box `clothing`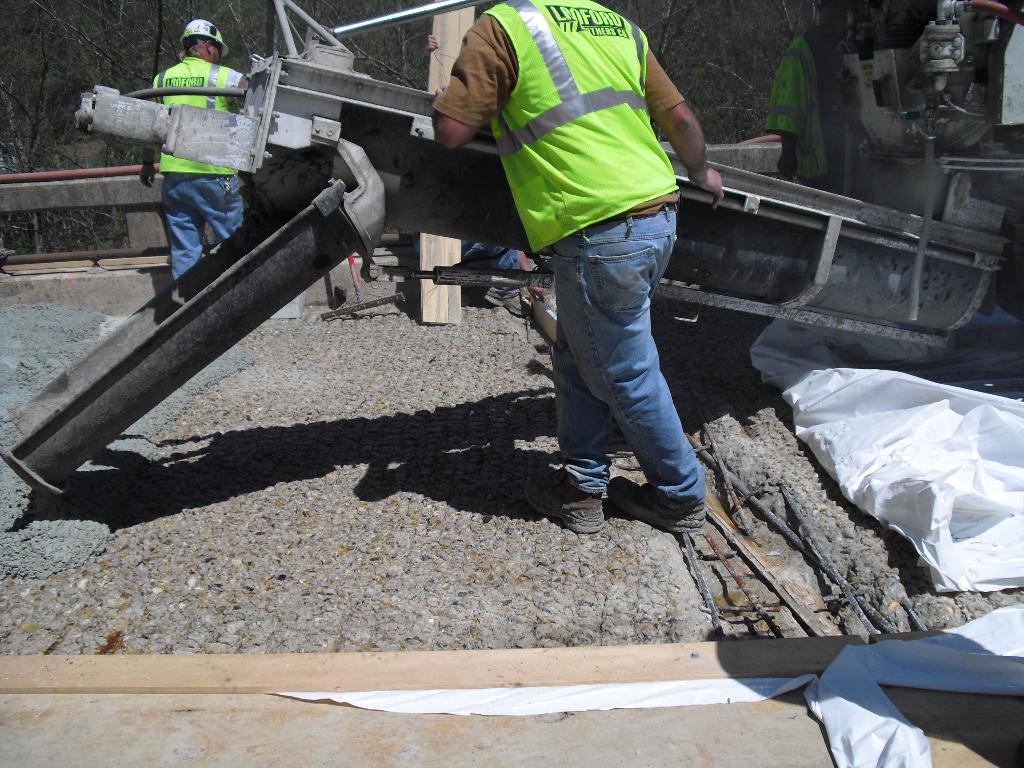
[x1=764, y1=36, x2=829, y2=179]
